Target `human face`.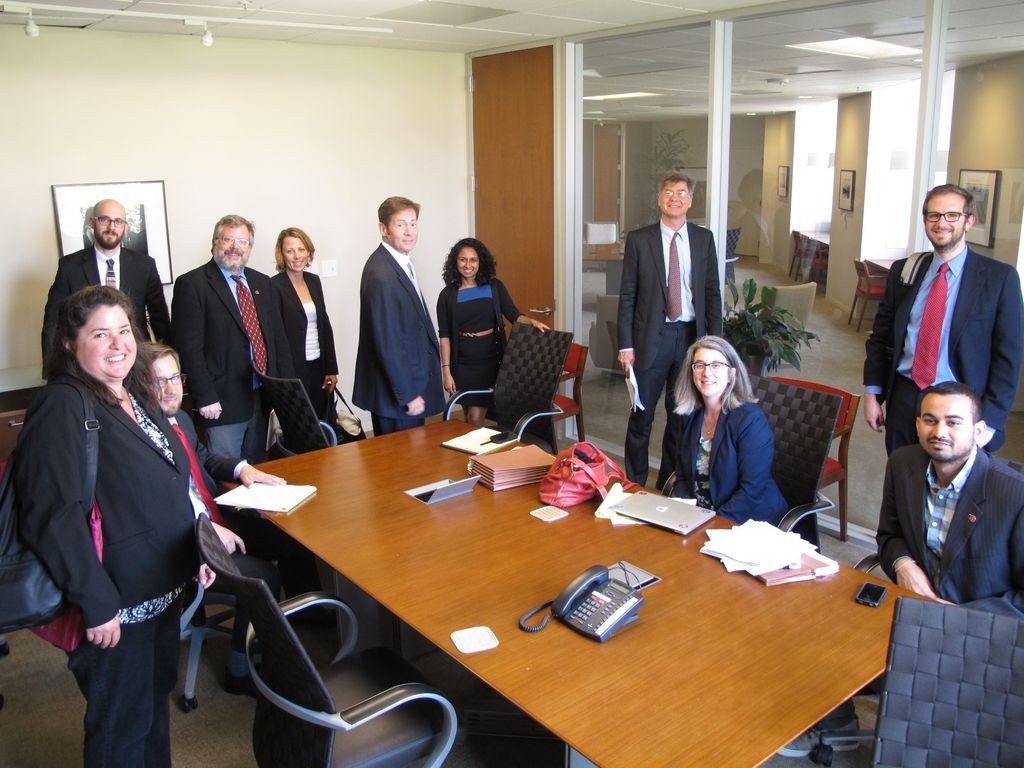
Target region: bbox=(392, 208, 417, 249).
